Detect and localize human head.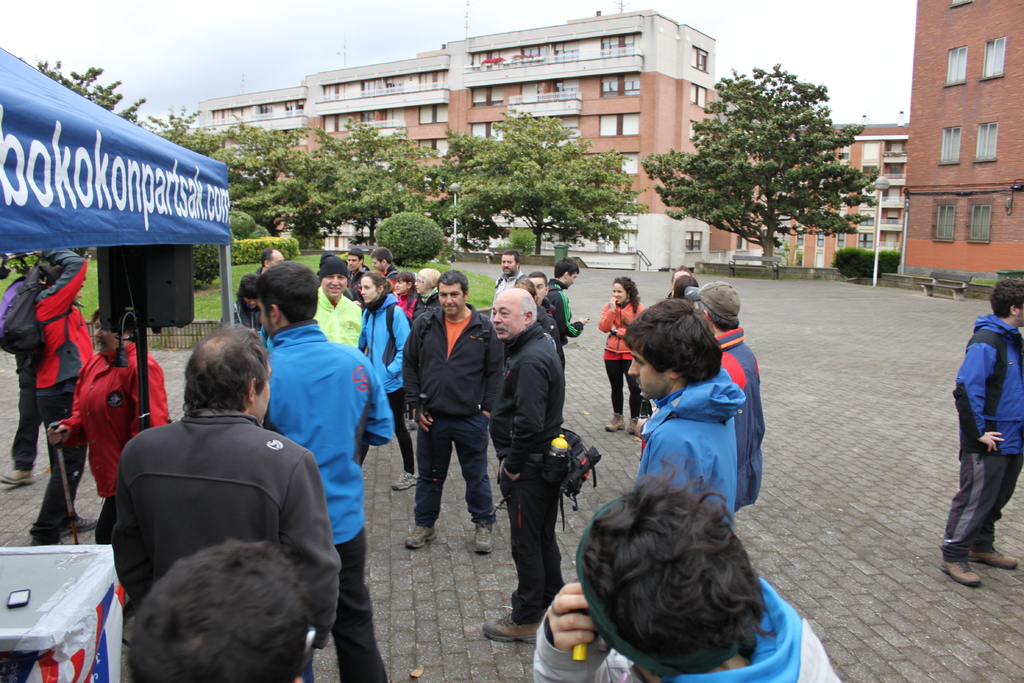
Localized at 556, 259, 577, 292.
